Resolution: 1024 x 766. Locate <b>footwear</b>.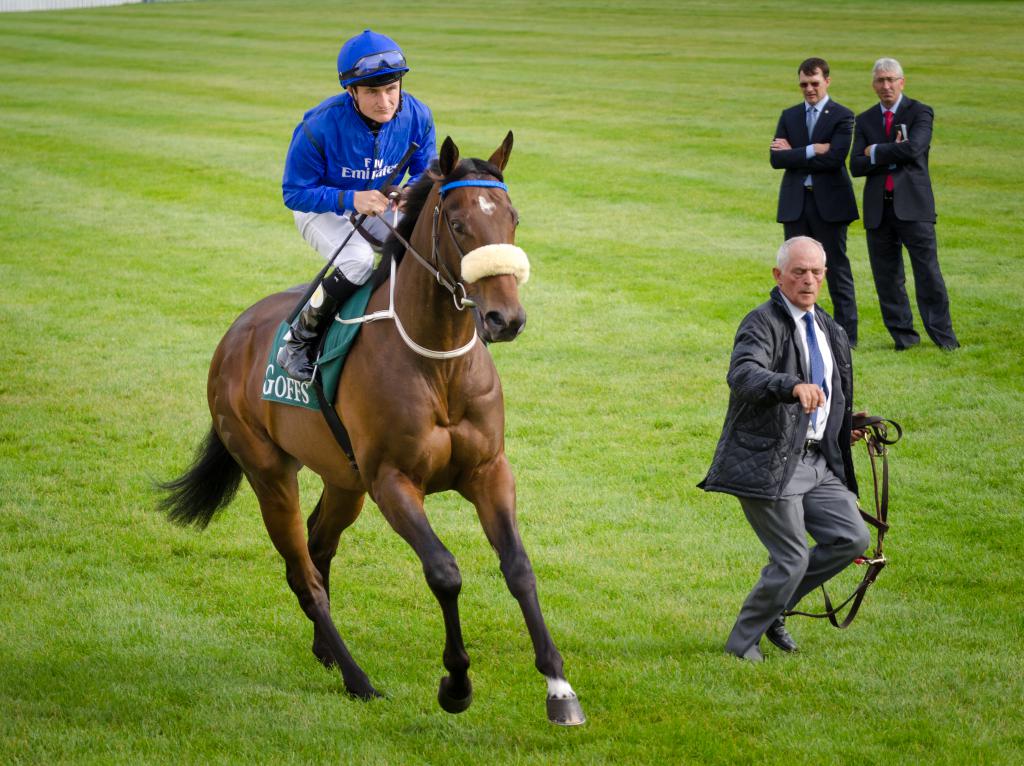
pyautogui.locateOnScreen(275, 323, 324, 383).
